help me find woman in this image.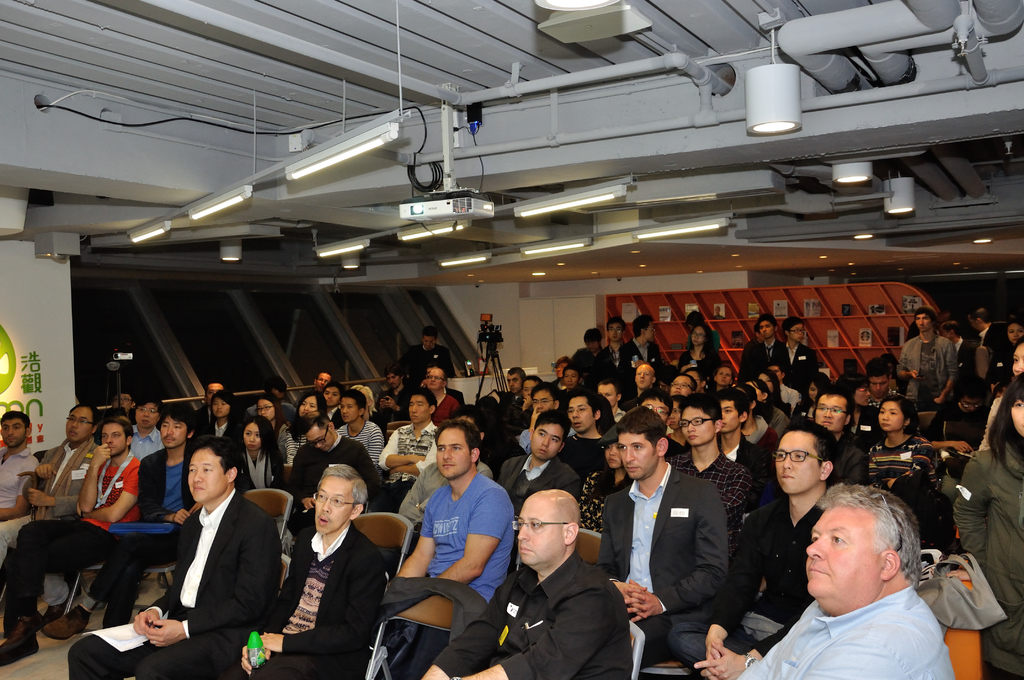
Found it: [x1=789, y1=370, x2=836, y2=420].
